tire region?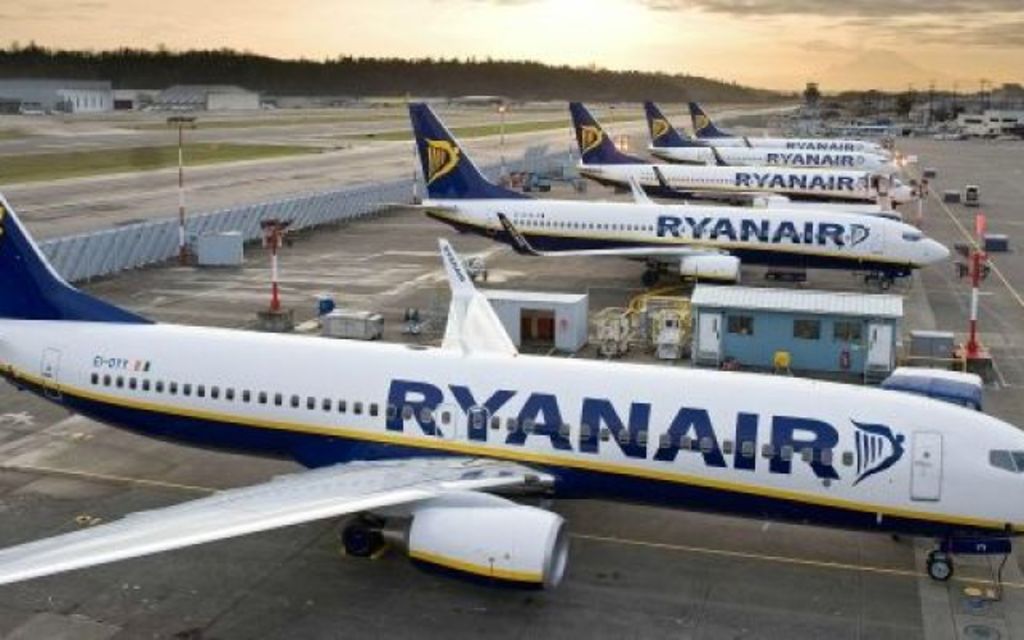
<bbox>338, 515, 386, 562</bbox>
